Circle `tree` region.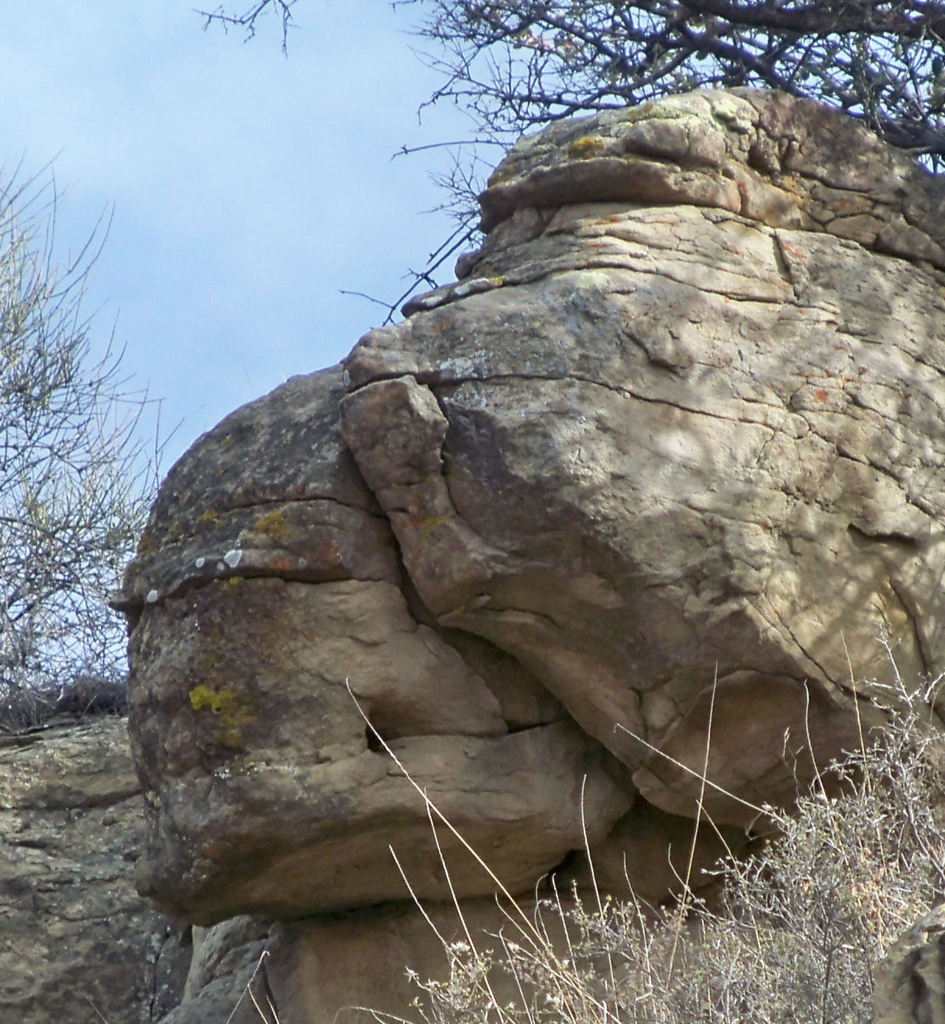
Region: [0,124,198,729].
